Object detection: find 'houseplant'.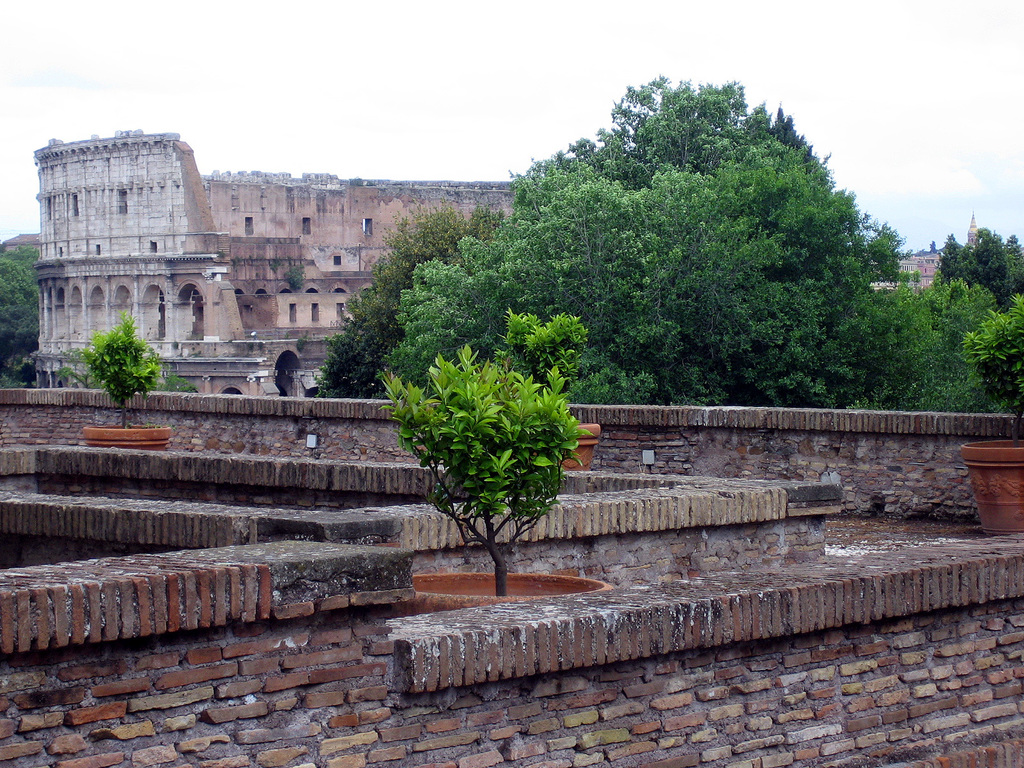
pyautogui.locateOnScreen(955, 289, 1023, 534).
